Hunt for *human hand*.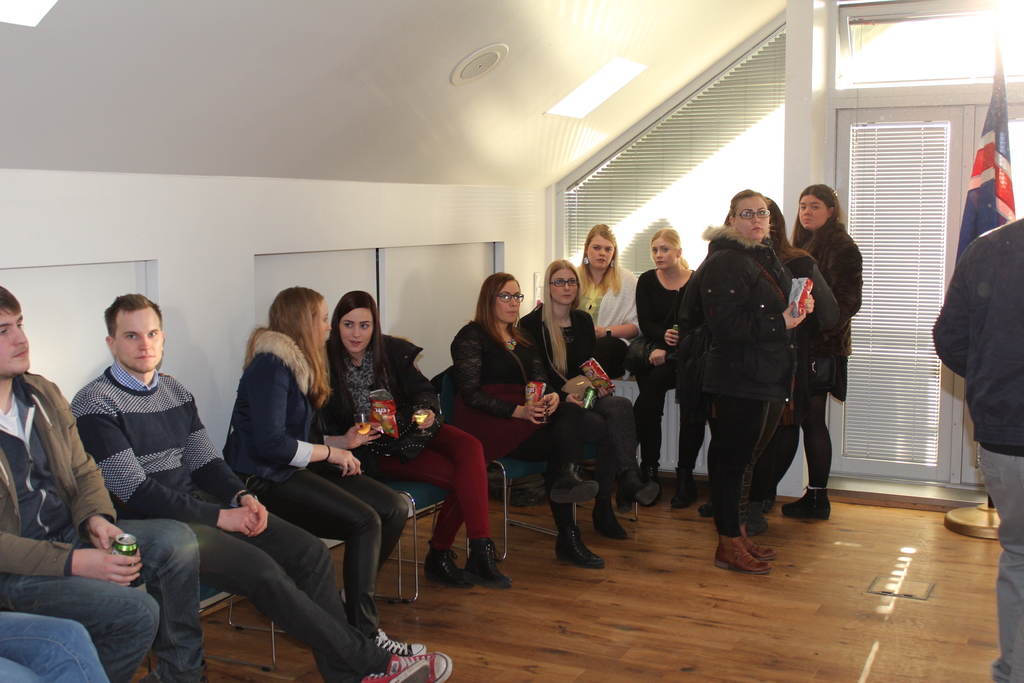
Hunted down at pyautogui.locateOnScreen(243, 491, 271, 536).
